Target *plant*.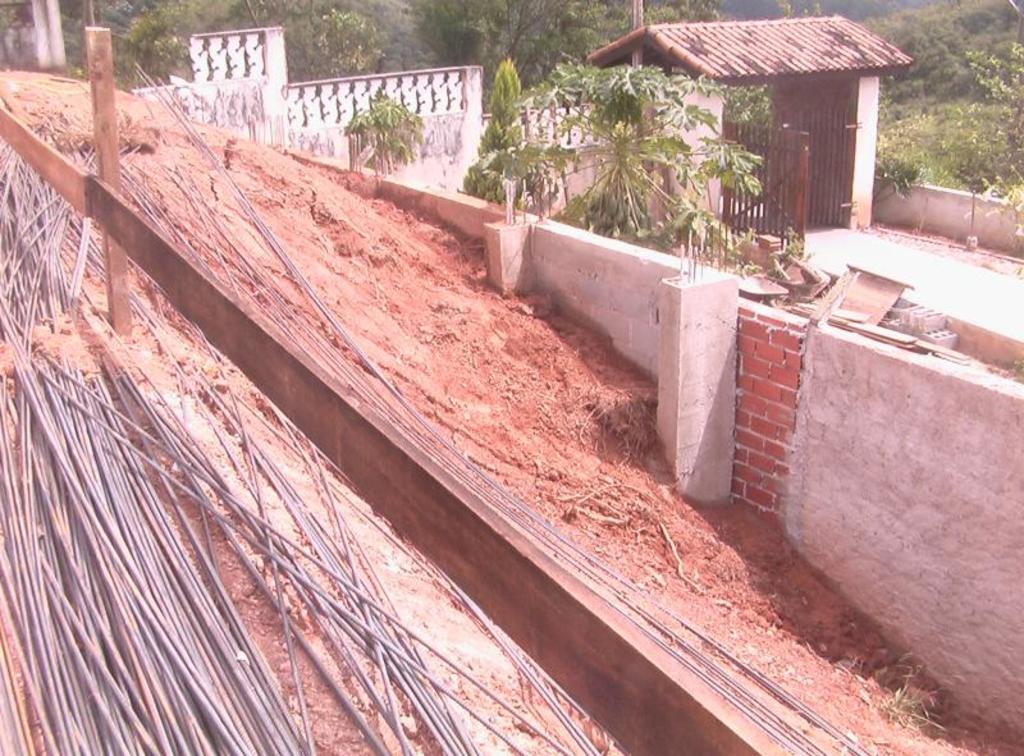
Target region: [468,54,558,217].
